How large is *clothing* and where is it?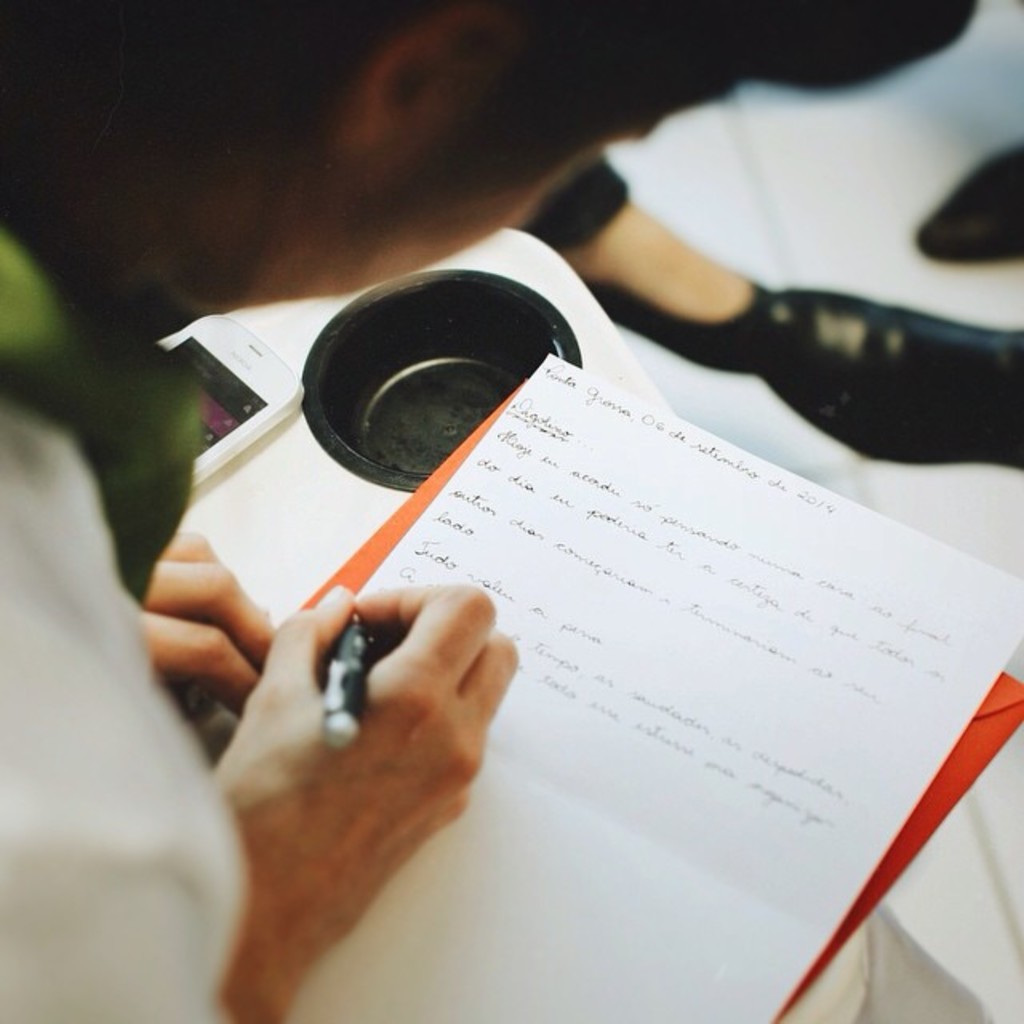
Bounding box: BBox(0, 387, 1022, 1022).
